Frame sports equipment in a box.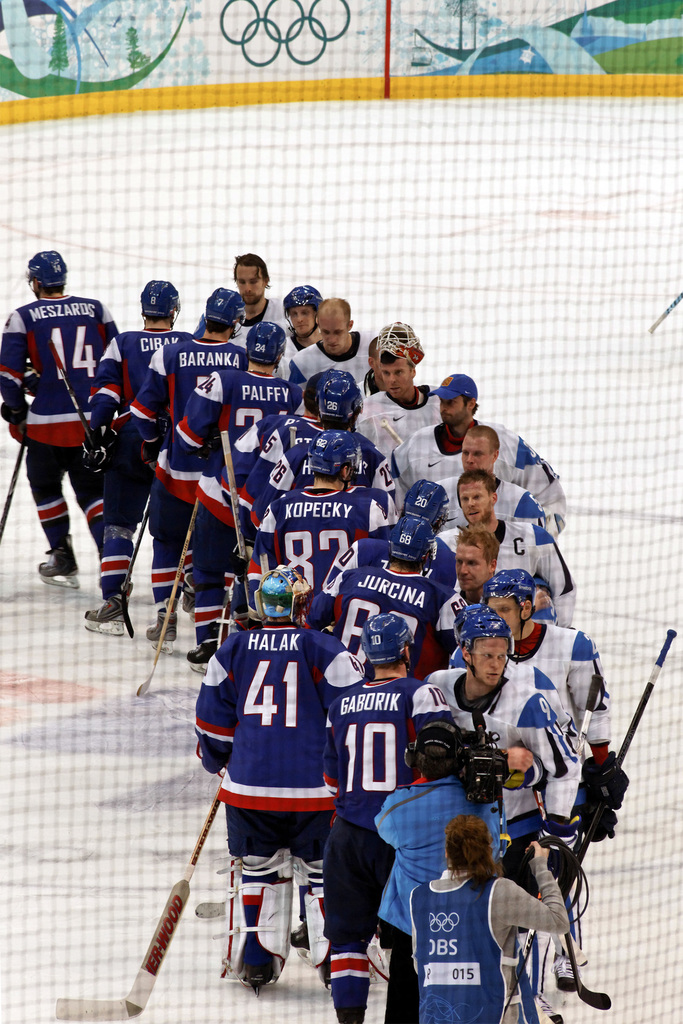
378,323,429,365.
